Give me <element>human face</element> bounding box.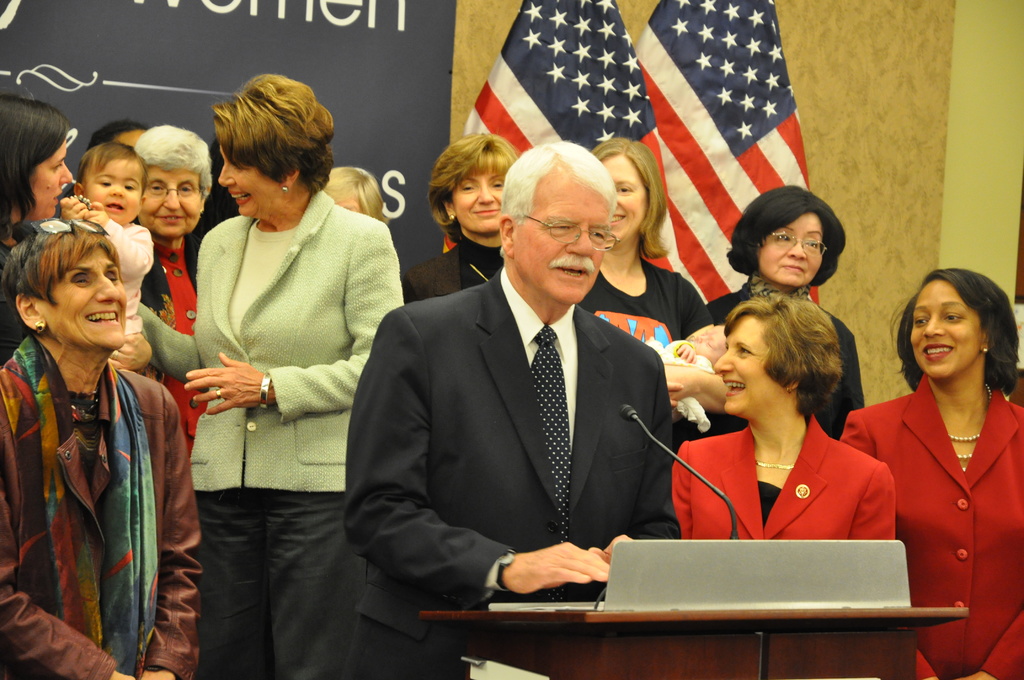
(x1=40, y1=248, x2=129, y2=350).
